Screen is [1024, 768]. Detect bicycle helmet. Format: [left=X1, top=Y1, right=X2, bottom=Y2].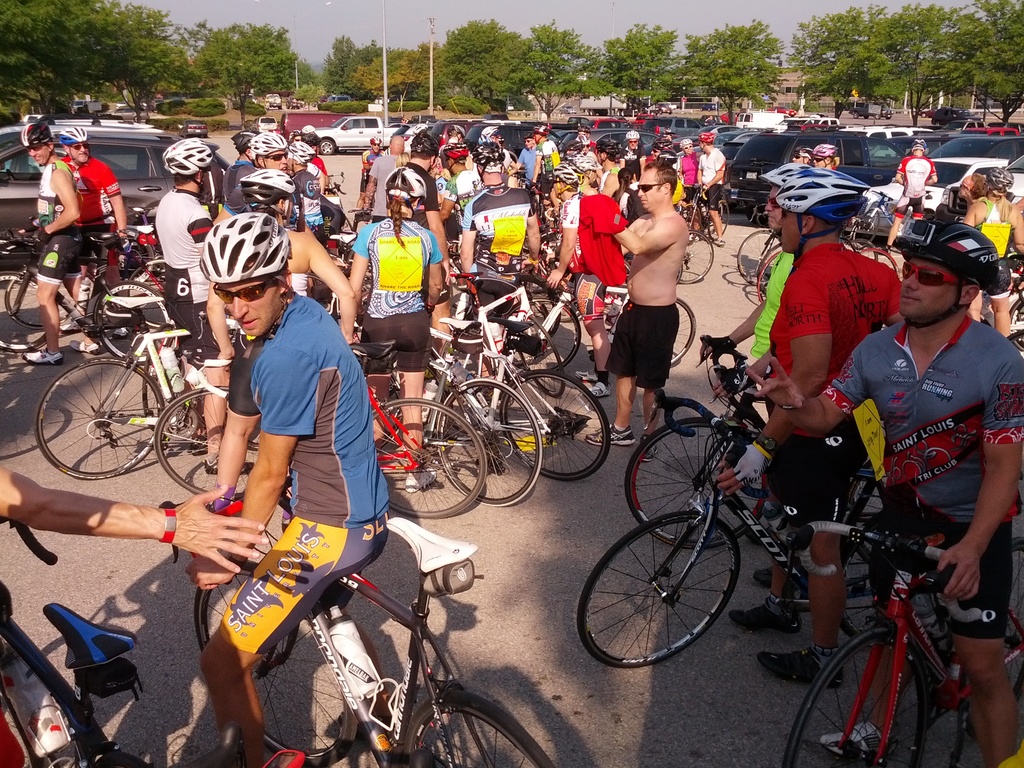
[left=790, top=144, right=817, bottom=164].
